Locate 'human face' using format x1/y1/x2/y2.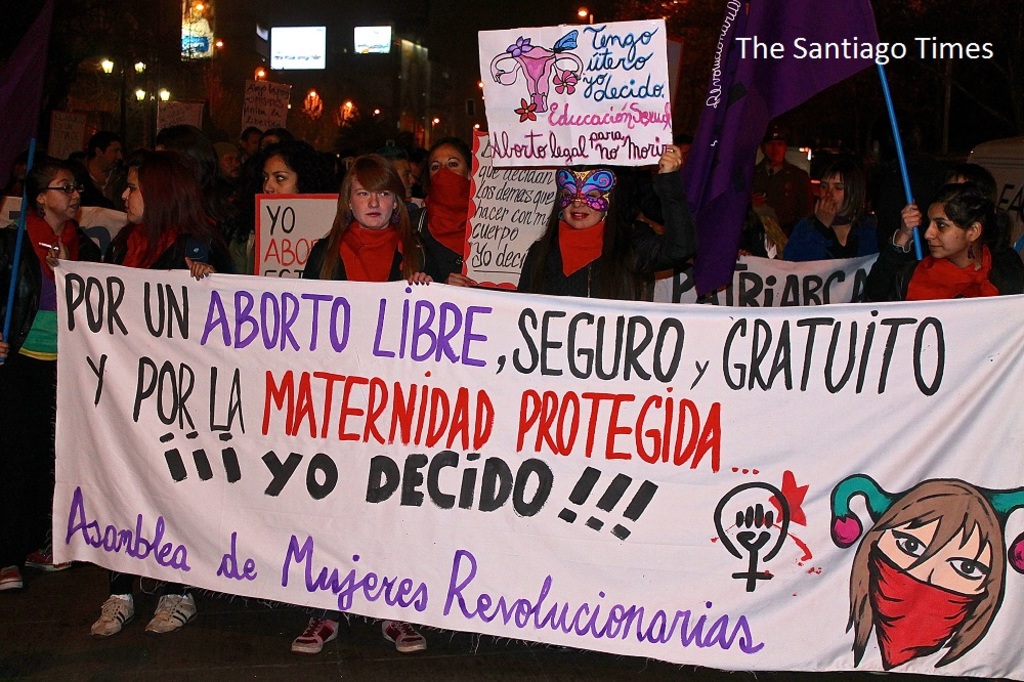
348/173/396/232.
